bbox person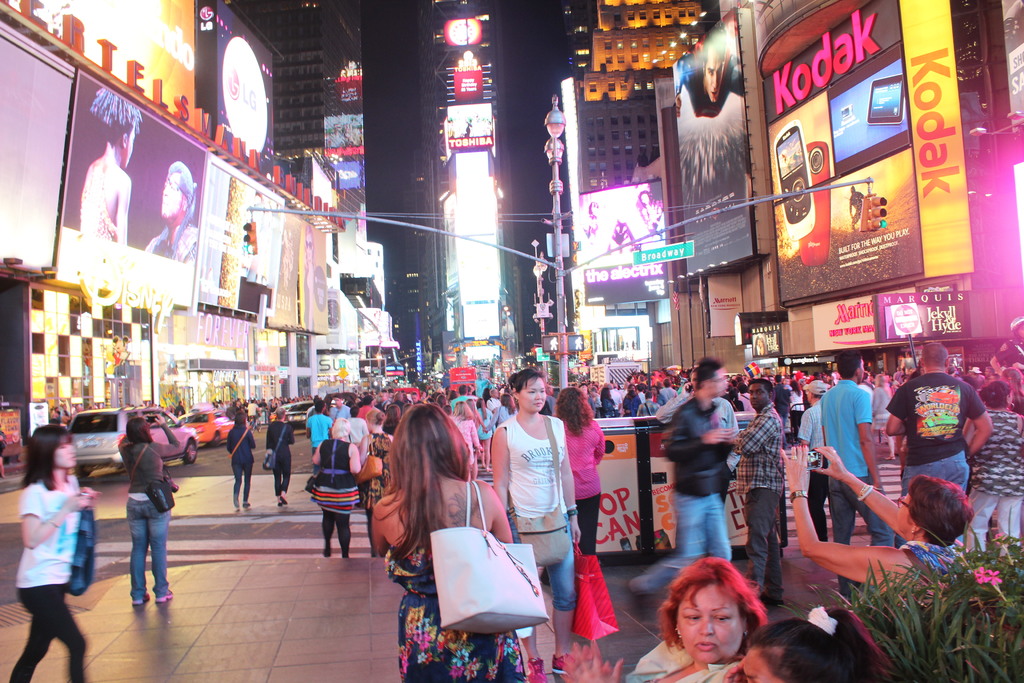
79 86 144 247
